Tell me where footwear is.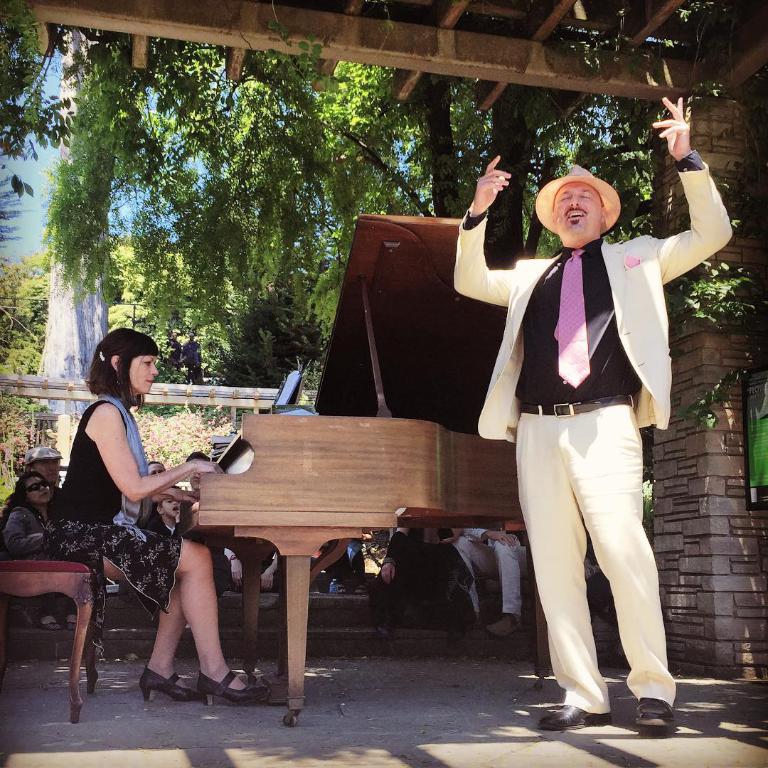
footwear is at BBox(379, 618, 400, 636).
